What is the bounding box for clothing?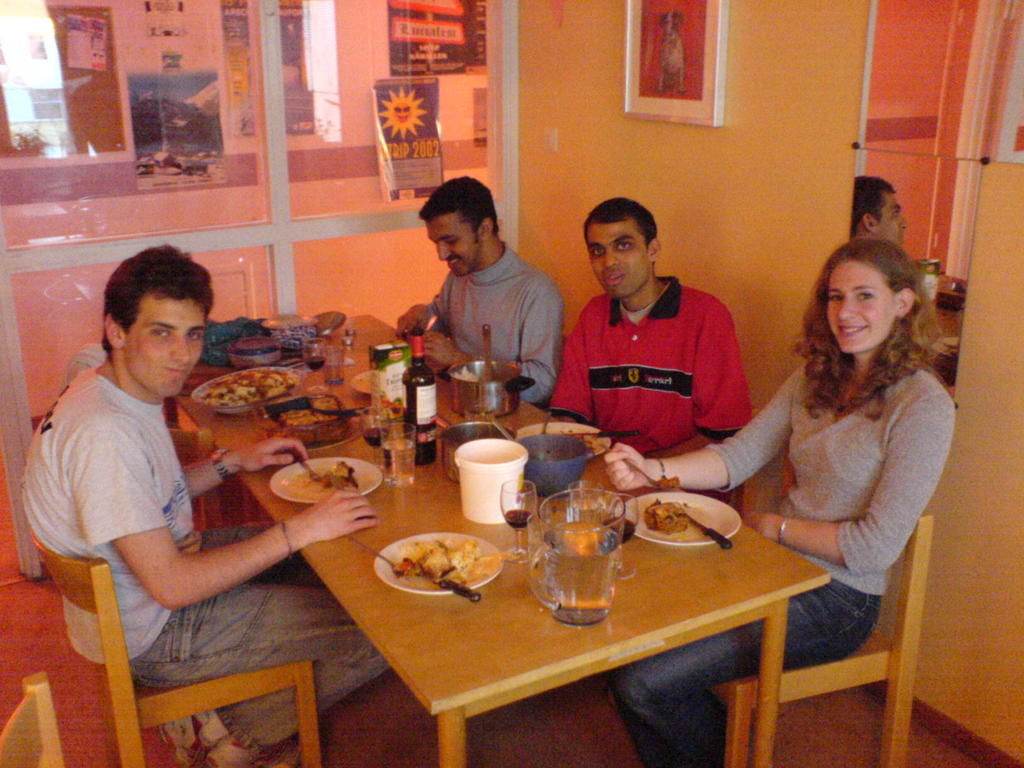
crop(606, 355, 954, 767).
